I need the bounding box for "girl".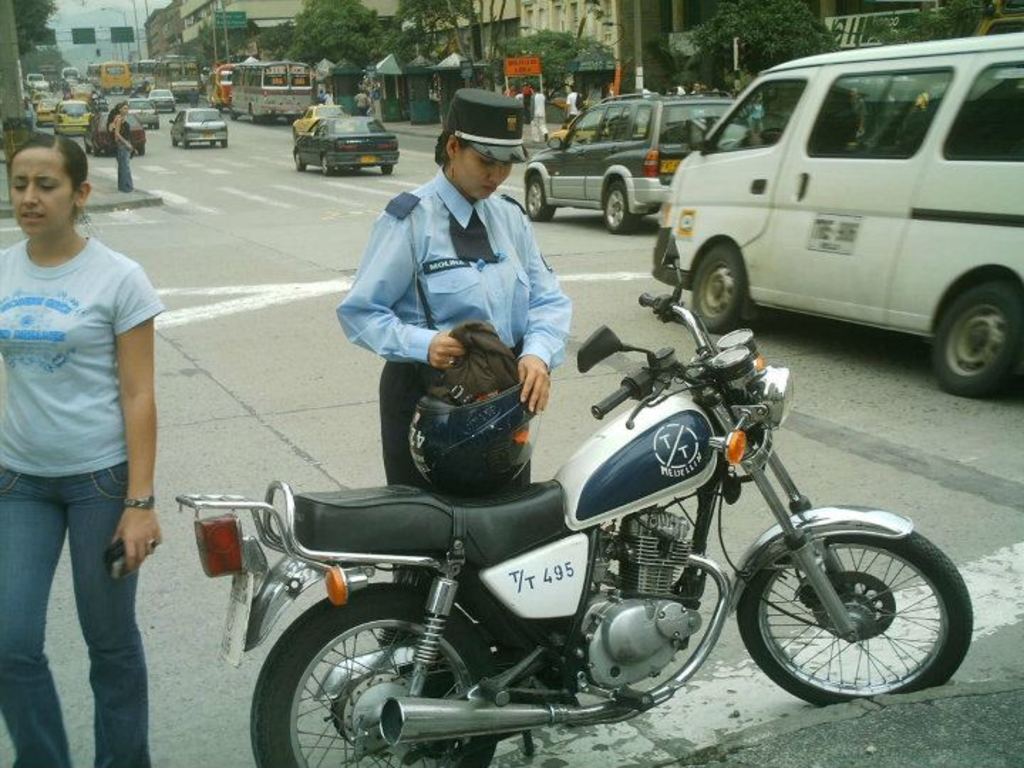
Here it is: {"x1": 112, "y1": 101, "x2": 131, "y2": 192}.
